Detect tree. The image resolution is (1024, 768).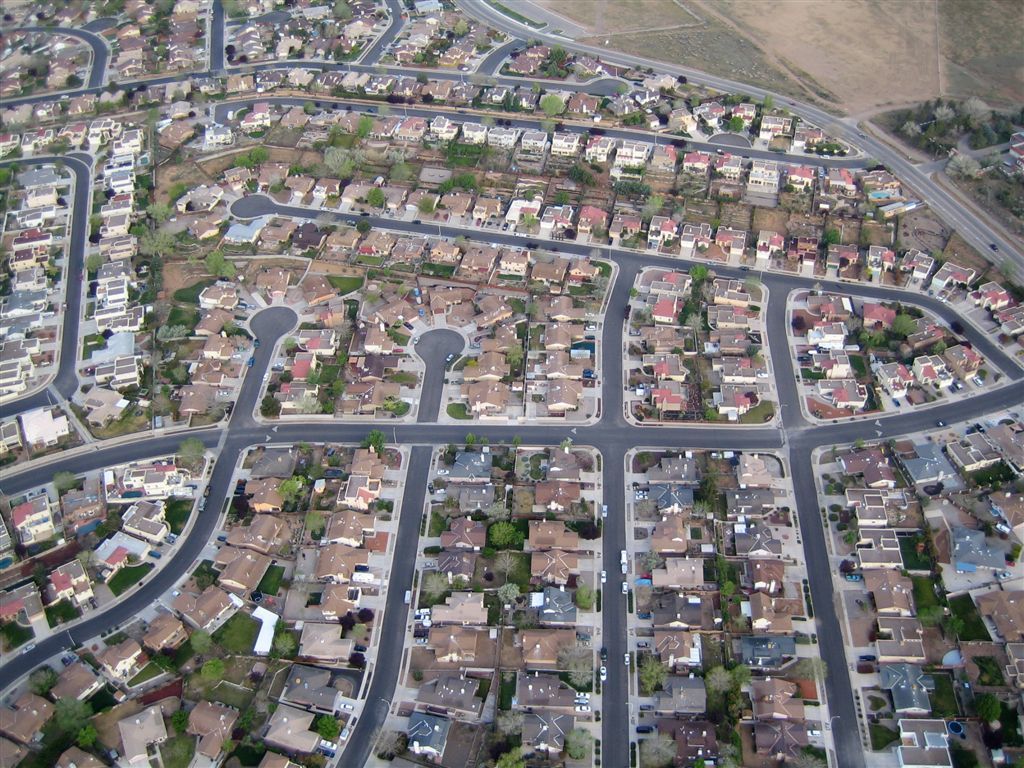
[left=176, top=364, right=189, bottom=387].
